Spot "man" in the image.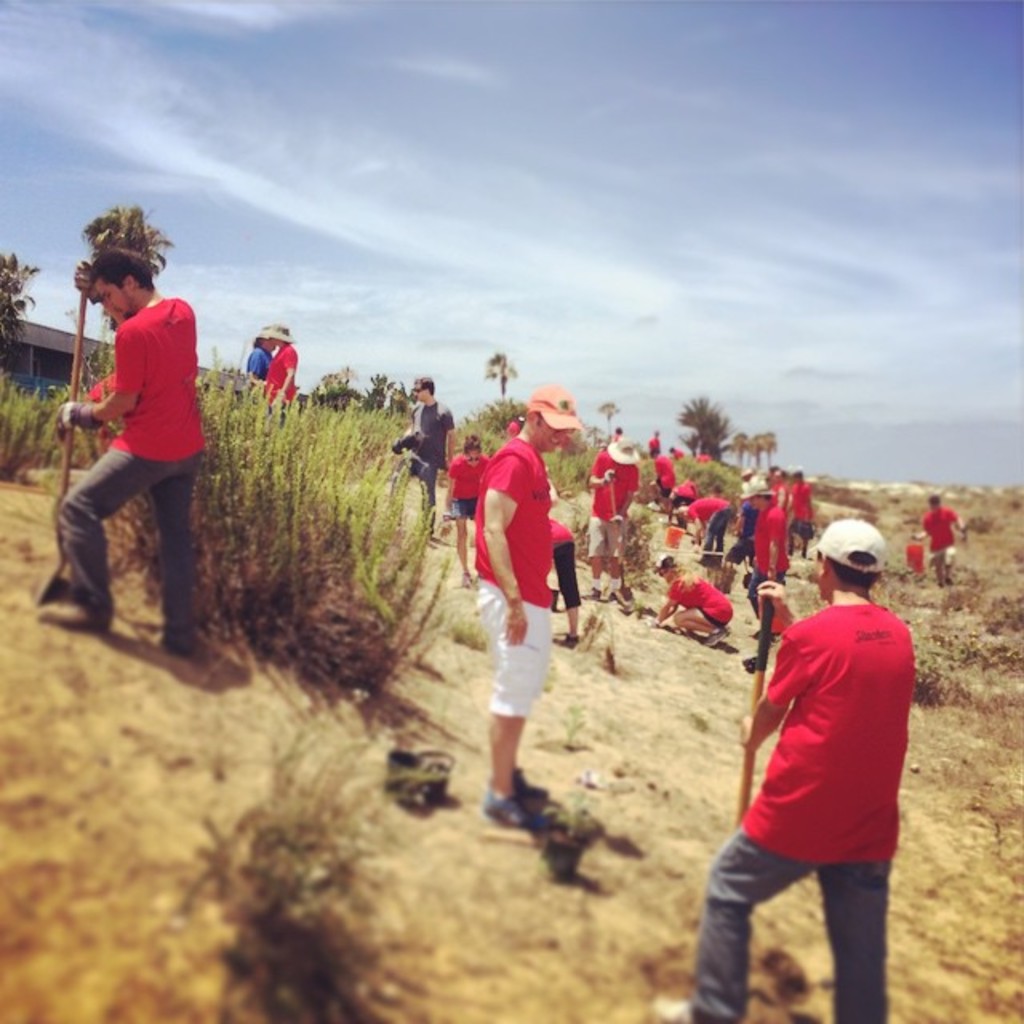
"man" found at box=[651, 446, 677, 504].
